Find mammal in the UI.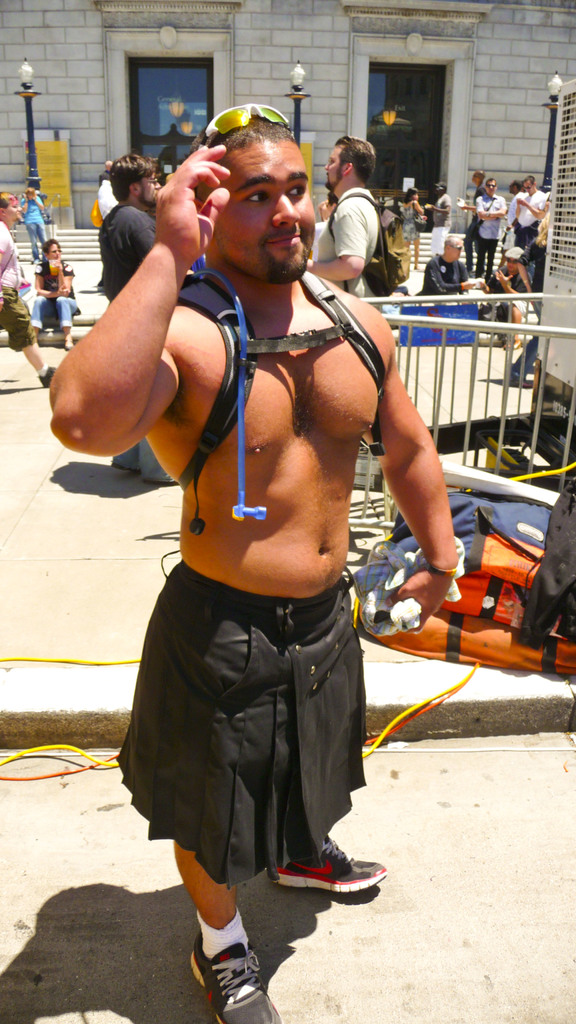
UI element at (x1=100, y1=150, x2=179, y2=488).
